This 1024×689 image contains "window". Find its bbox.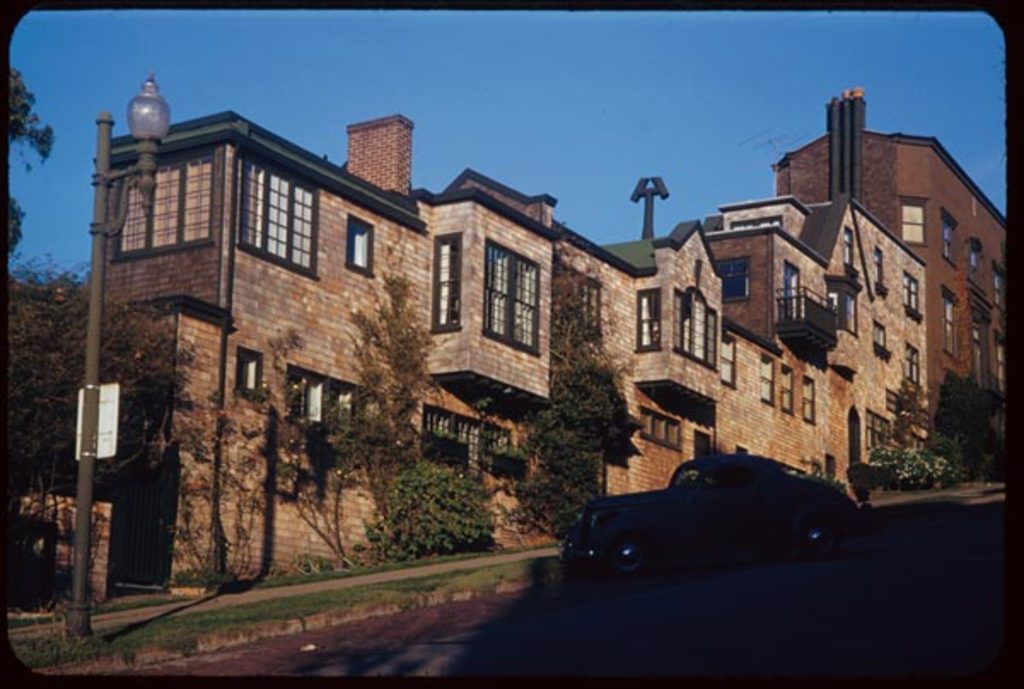
BBox(874, 251, 887, 293).
